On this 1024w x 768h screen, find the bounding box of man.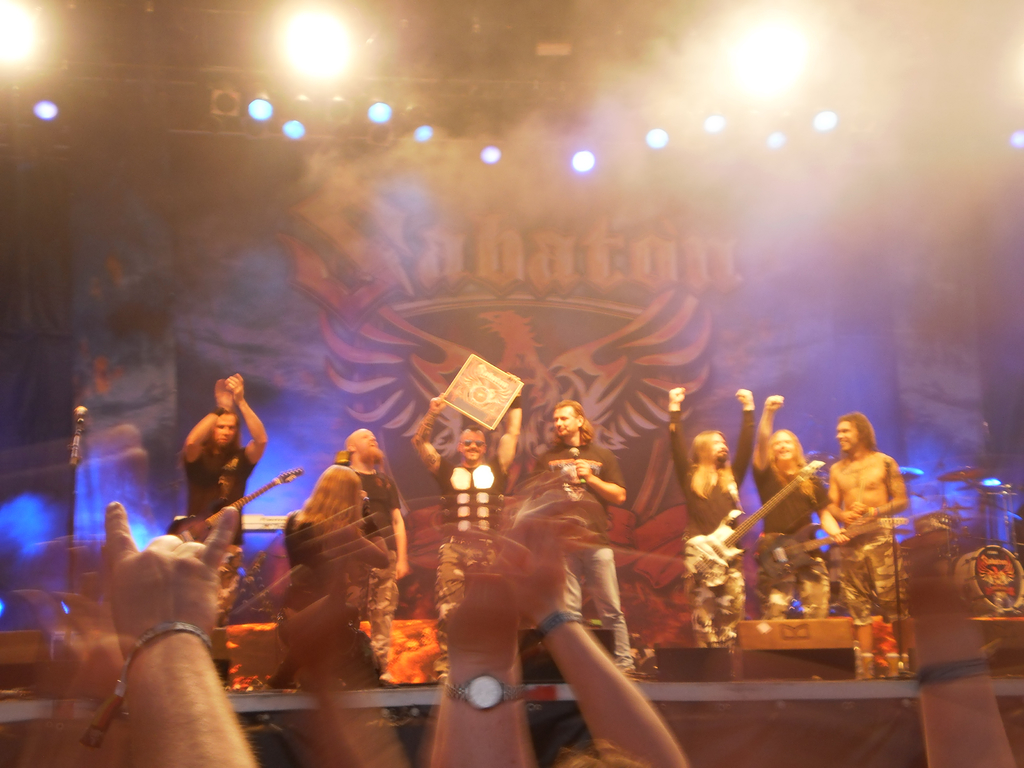
Bounding box: region(177, 371, 280, 623).
